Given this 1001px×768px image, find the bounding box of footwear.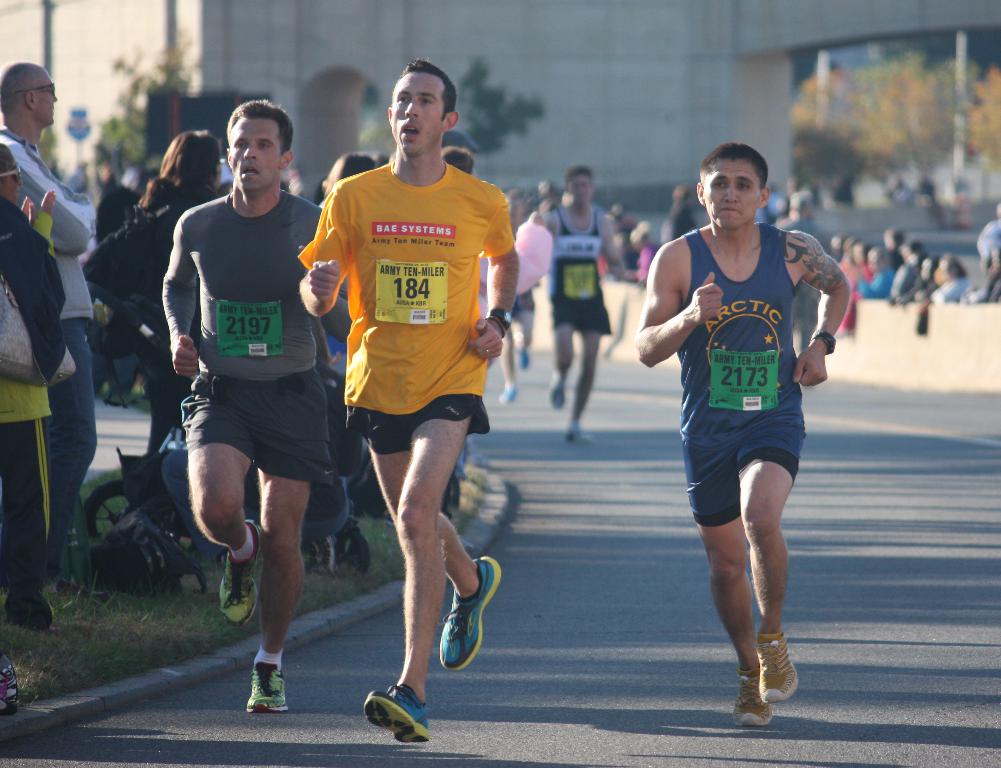
pyautogui.locateOnScreen(754, 634, 806, 702).
